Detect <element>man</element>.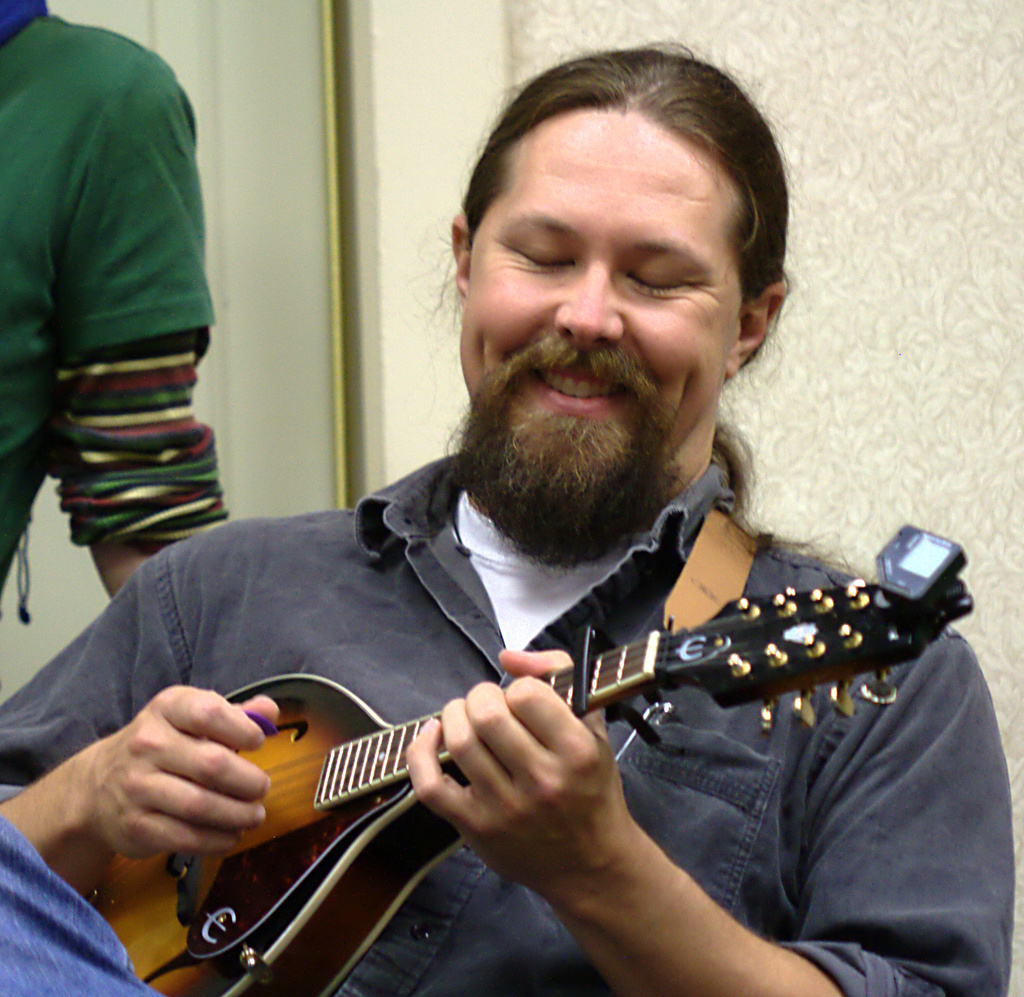
Detected at pyautogui.locateOnScreen(93, 141, 964, 996).
